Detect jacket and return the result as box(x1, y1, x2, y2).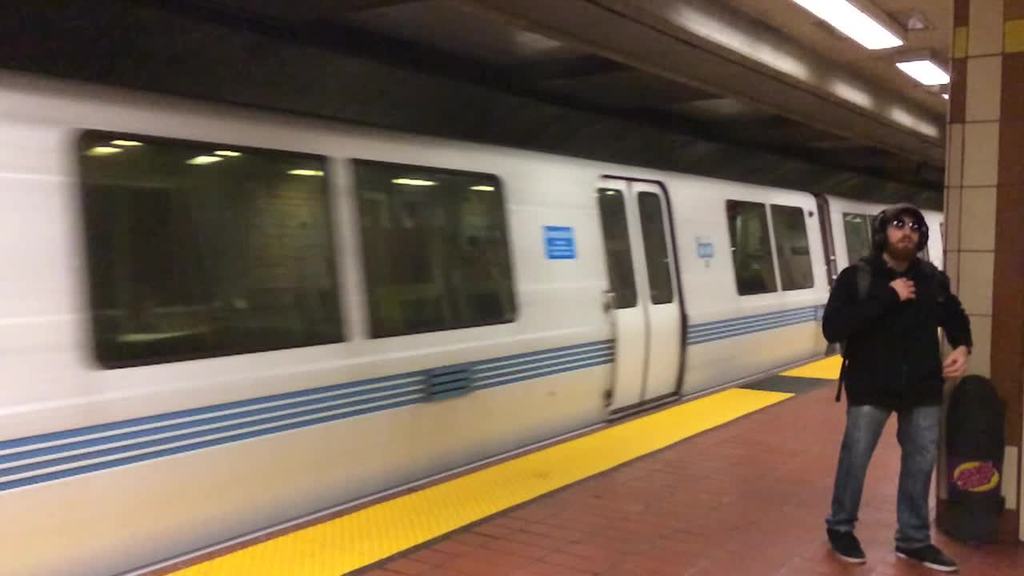
box(825, 202, 990, 402).
